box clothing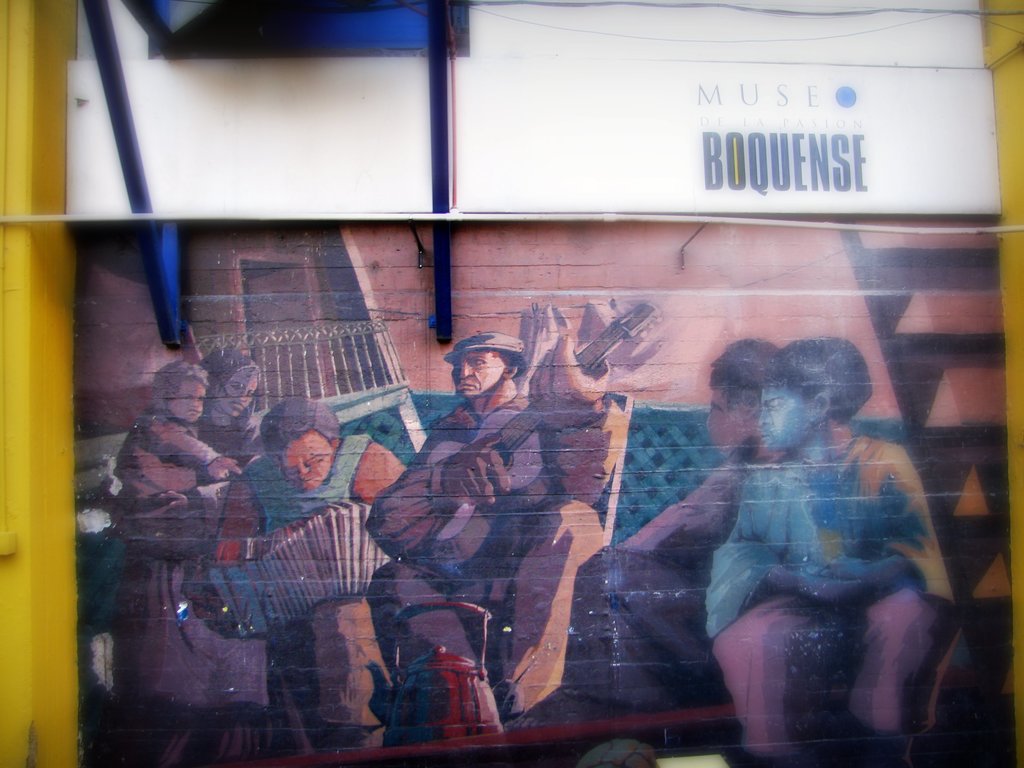
[left=206, top=431, right=406, bottom=753]
